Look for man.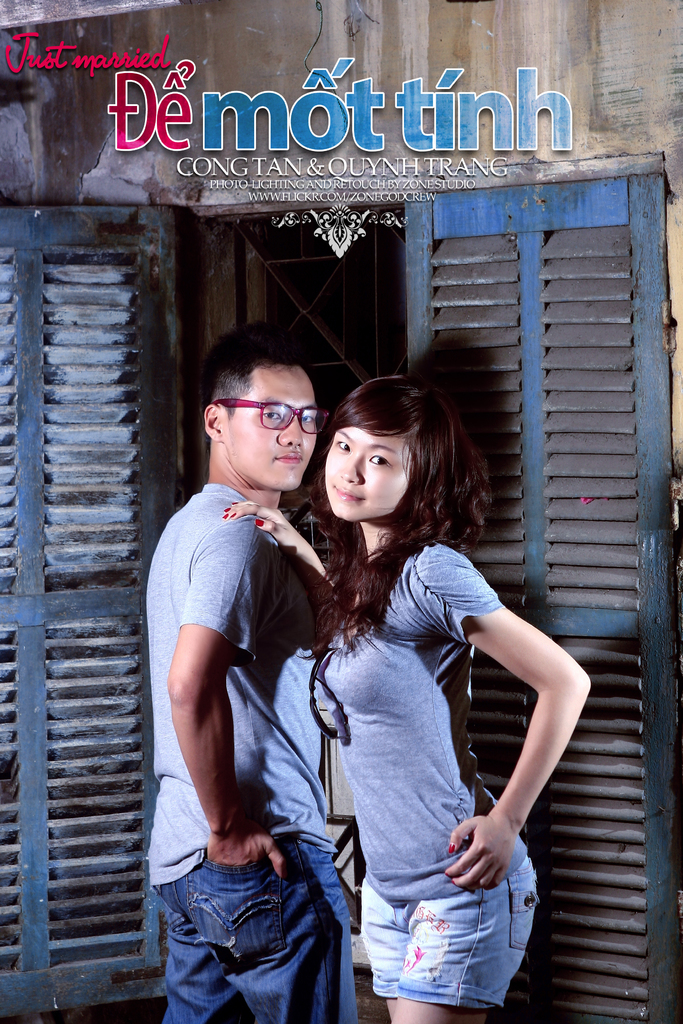
Found: bbox=(145, 323, 377, 1010).
